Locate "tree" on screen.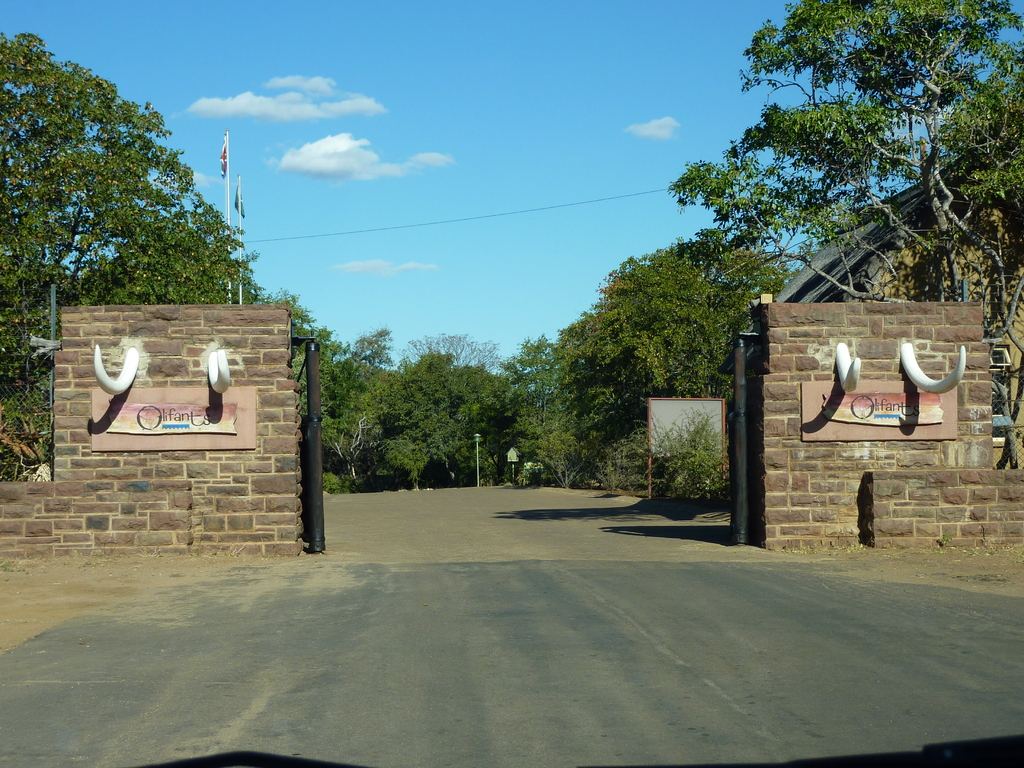
On screen at bbox=(0, 38, 250, 471).
